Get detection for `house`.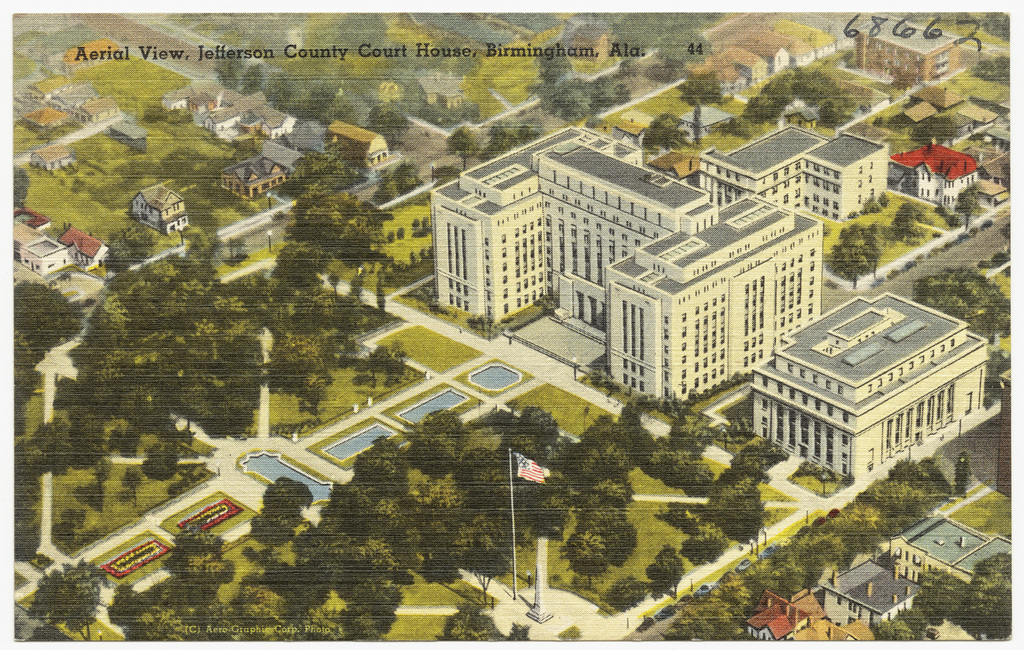
Detection: pyautogui.locateOnScreen(129, 186, 182, 234).
